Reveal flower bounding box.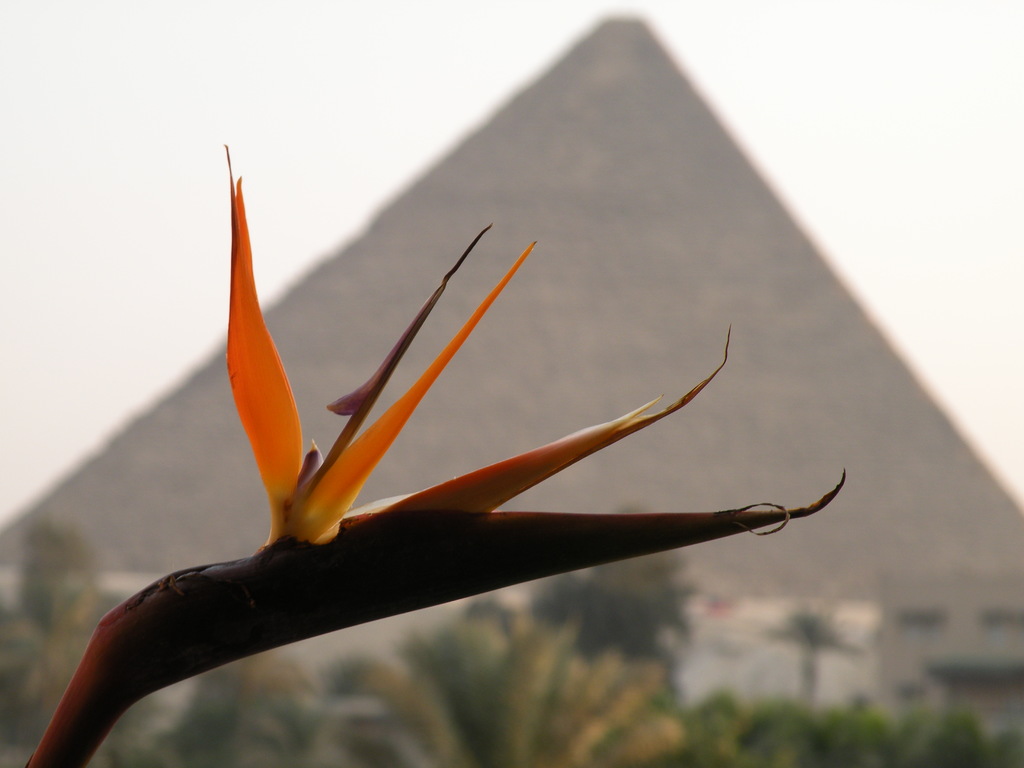
Revealed: select_region(26, 129, 852, 767).
